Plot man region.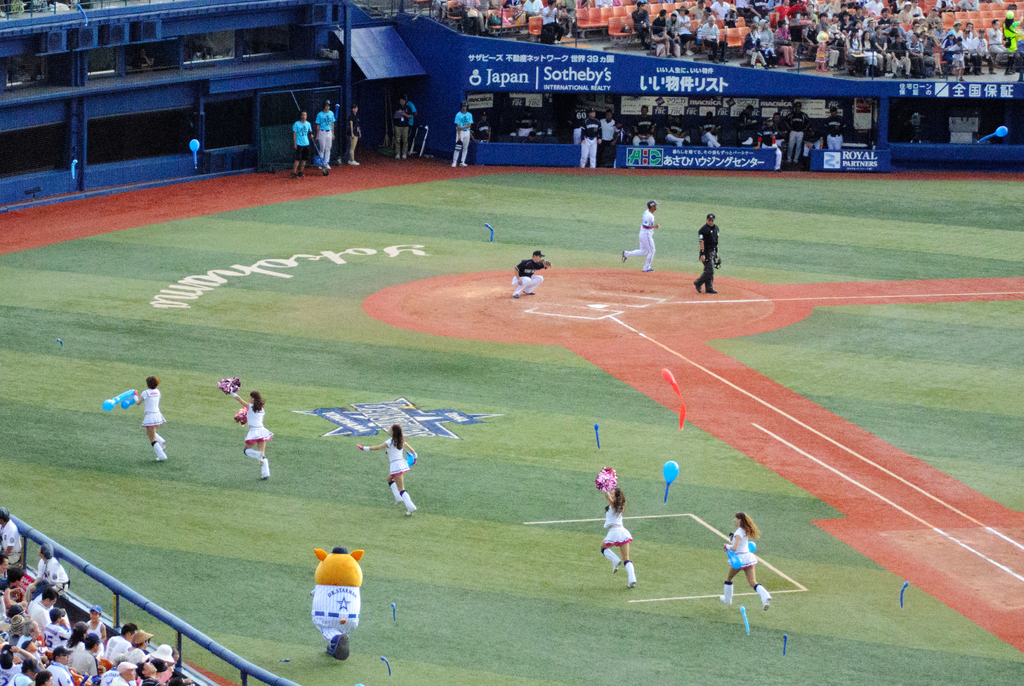
Plotted at left=694, top=212, right=721, bottom=295.
